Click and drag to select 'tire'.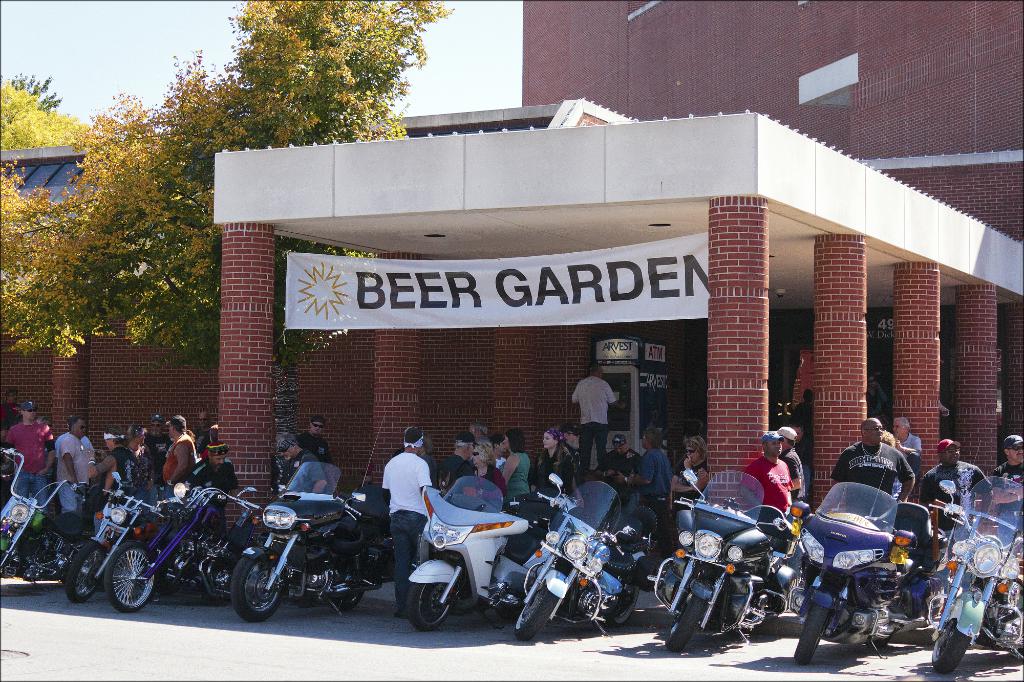
Selection: BBox(665, 594, 705, 649).
